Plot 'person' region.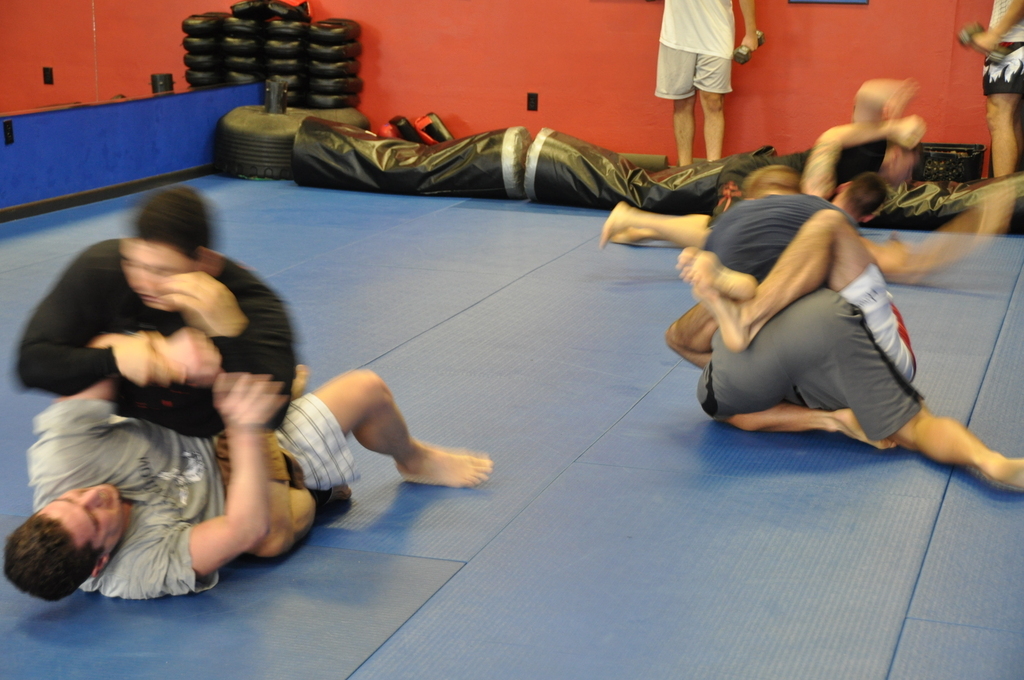
Plotted at pyautogui.locateOnScreen(15, 183, 299, 437).
